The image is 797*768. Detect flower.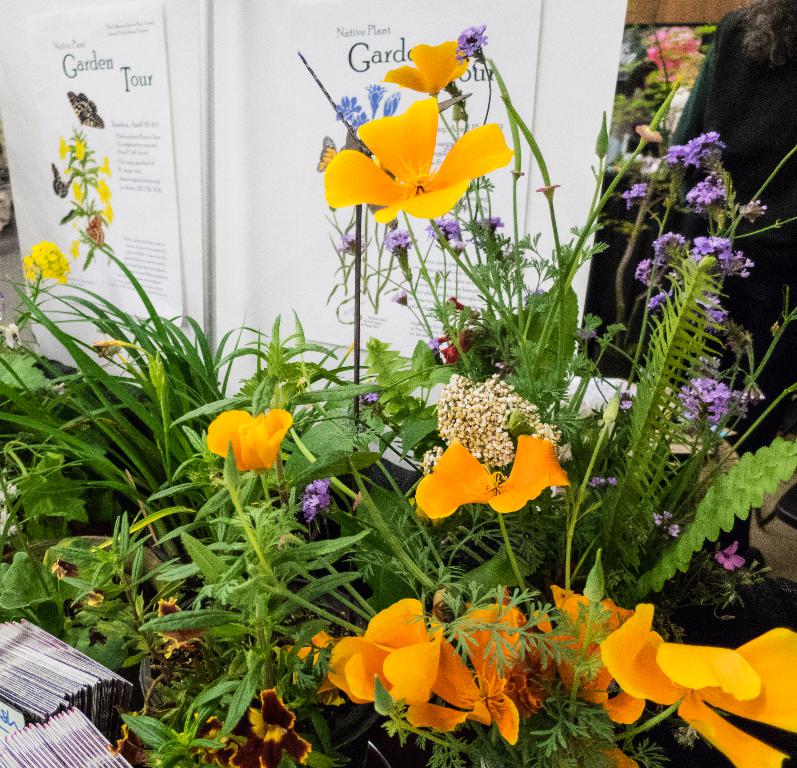
Detection: 328:596:444:704.
